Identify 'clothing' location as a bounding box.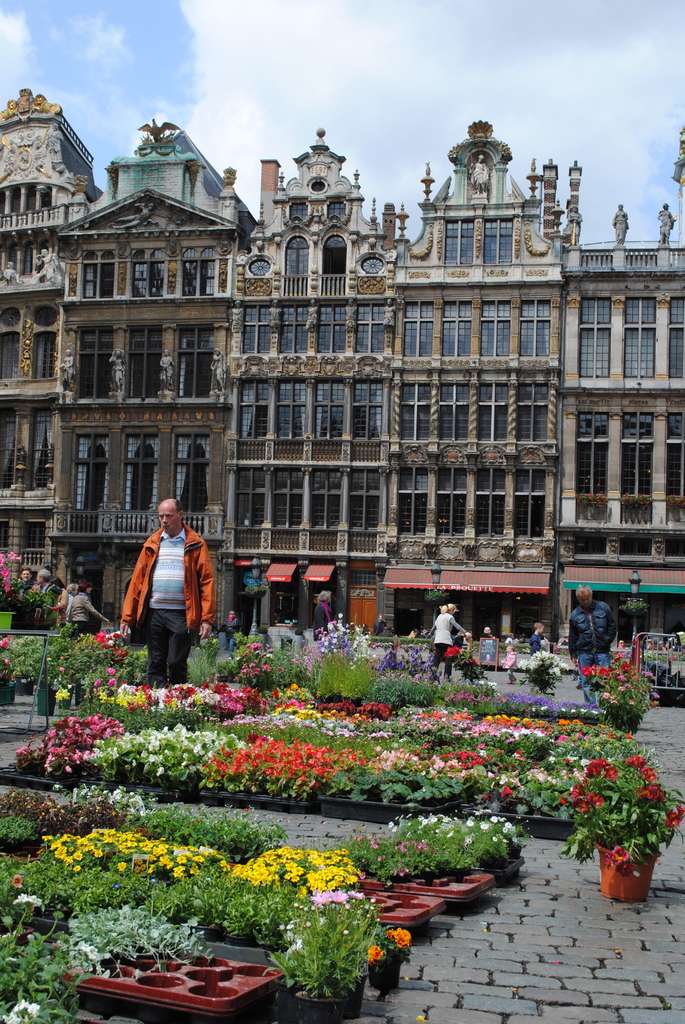
region(117, 525, 217, 703).
